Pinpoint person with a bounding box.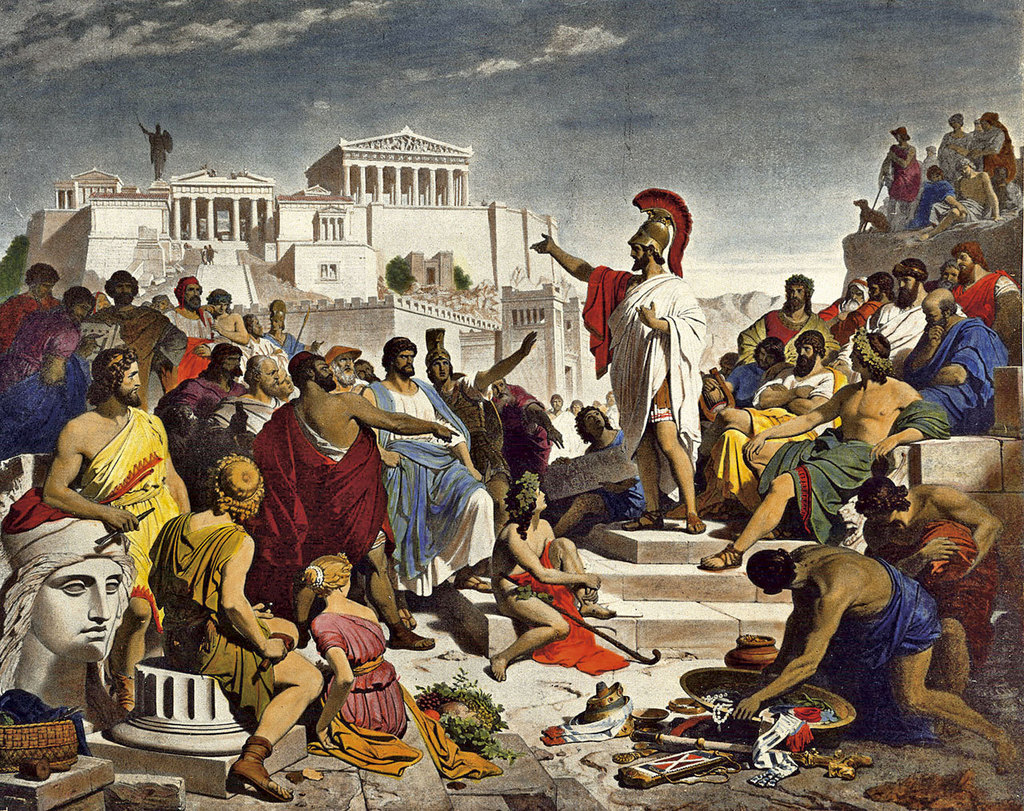
952,246,1023,352.
